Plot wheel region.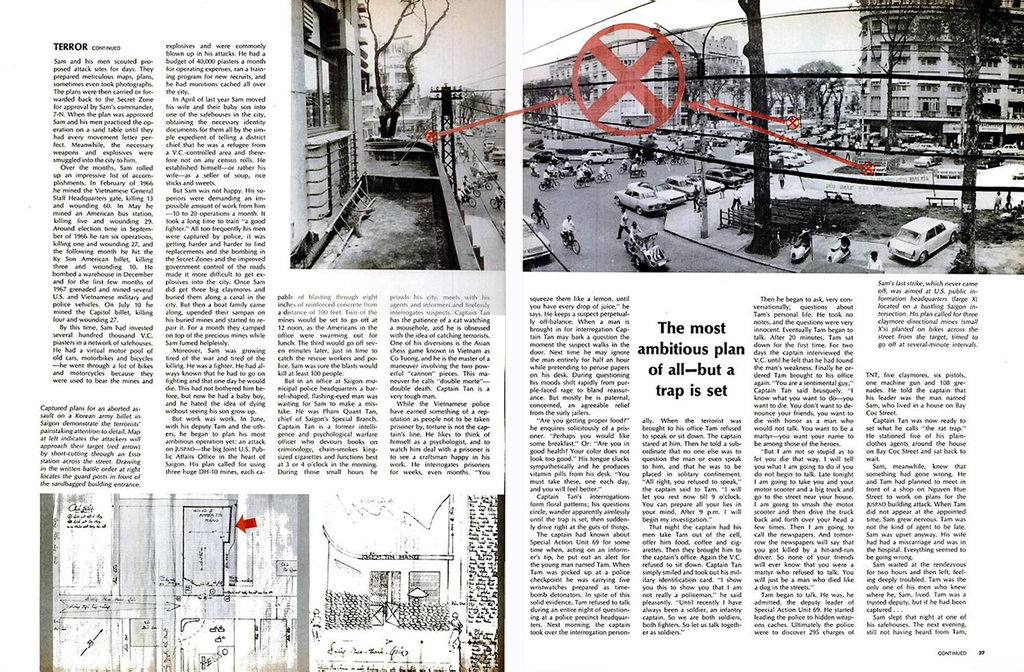
Plotted at Rect(605, 173, 614, 181).
